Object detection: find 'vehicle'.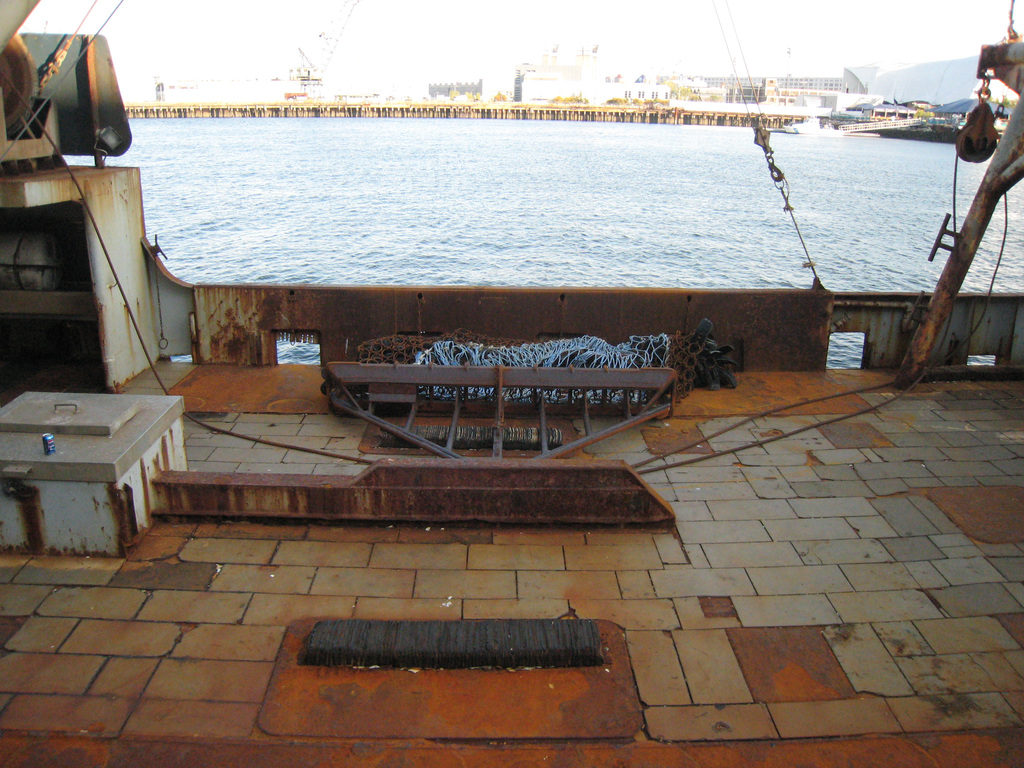
(left=146, top=72, right=308, bottom=111).
